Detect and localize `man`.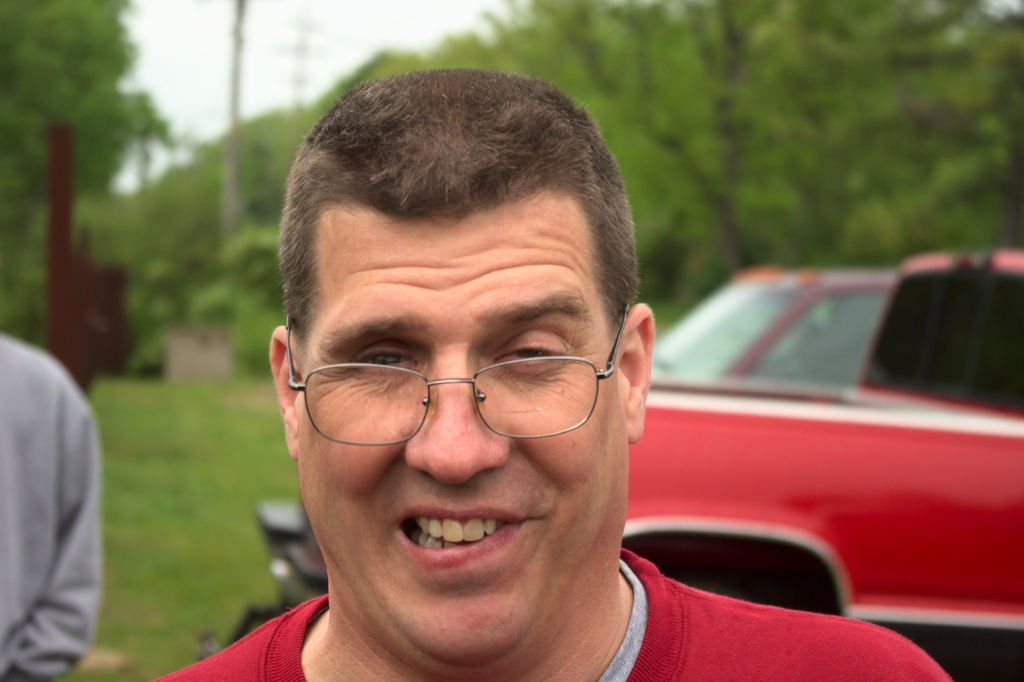
Localized at (0,329,109,681).
